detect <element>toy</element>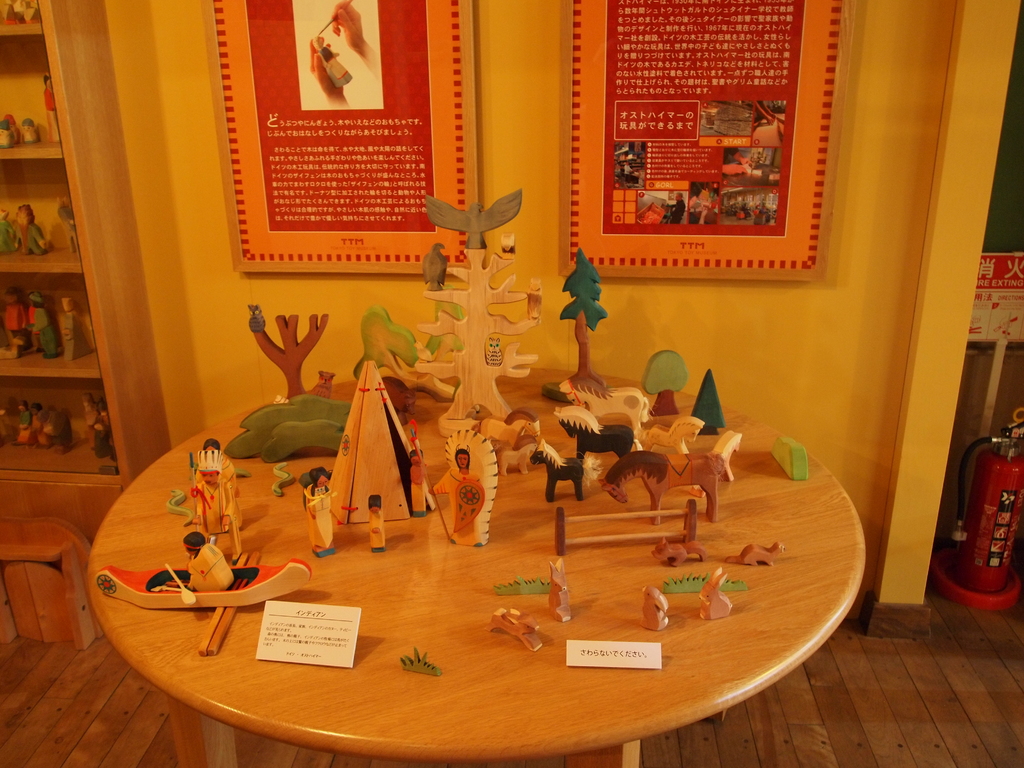
[412, 187, 543, 444]
